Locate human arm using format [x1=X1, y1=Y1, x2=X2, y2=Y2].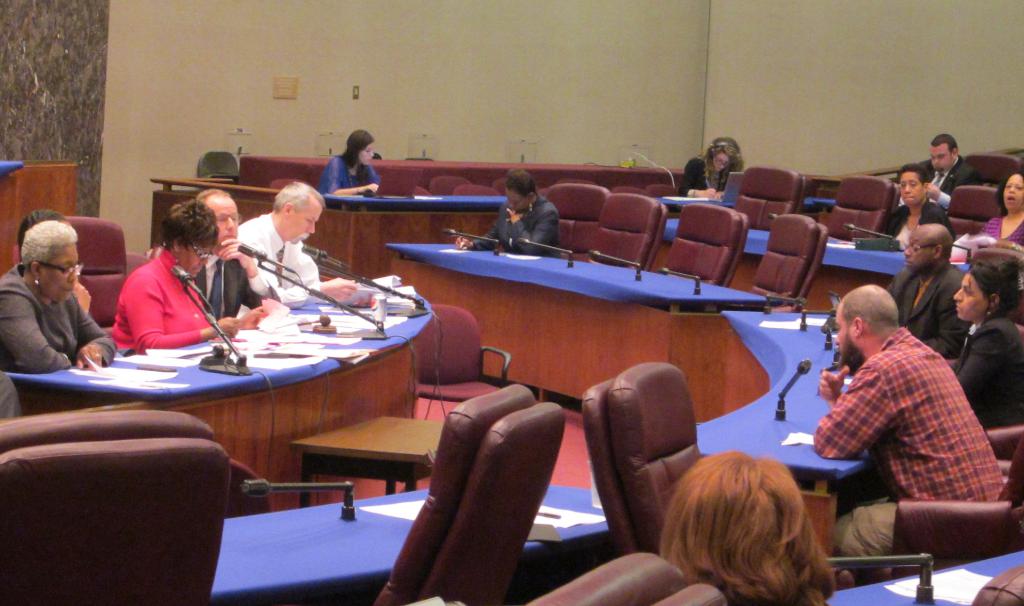
[x1=825, y1=367, x2=890, y2=449].
